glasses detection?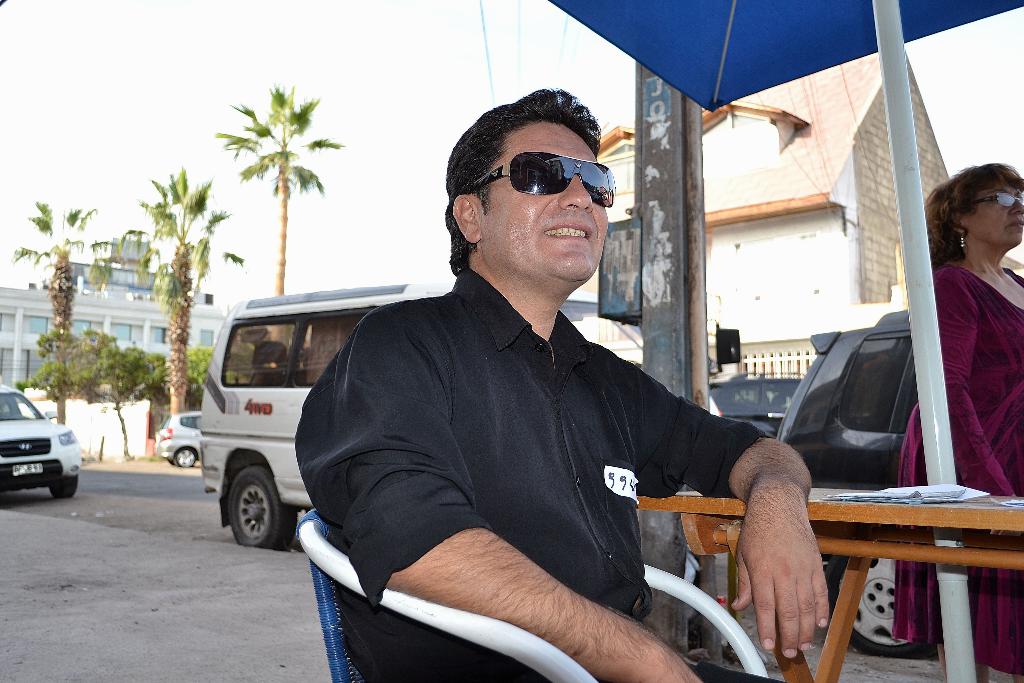
959, 189, 1023, 218
